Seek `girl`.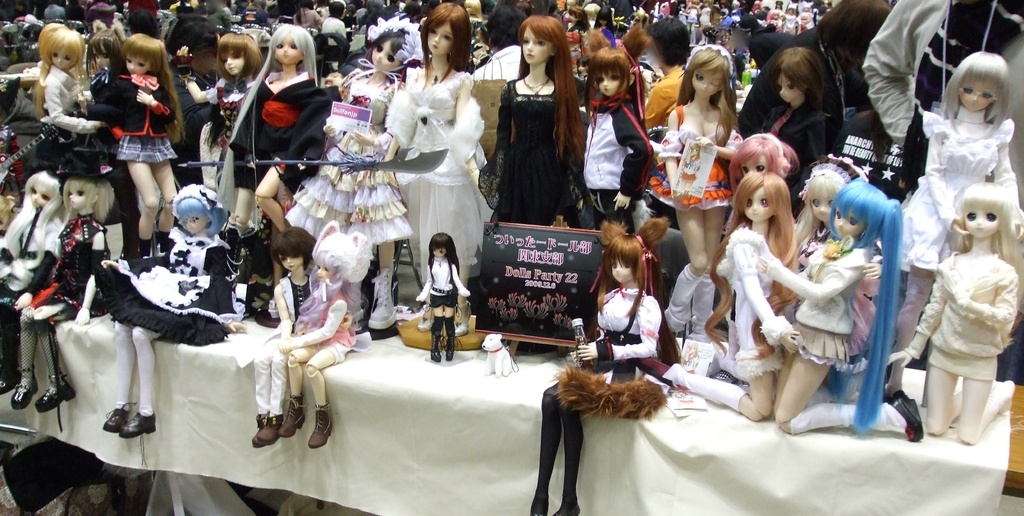
locate(881, 181, 1023, 442).
